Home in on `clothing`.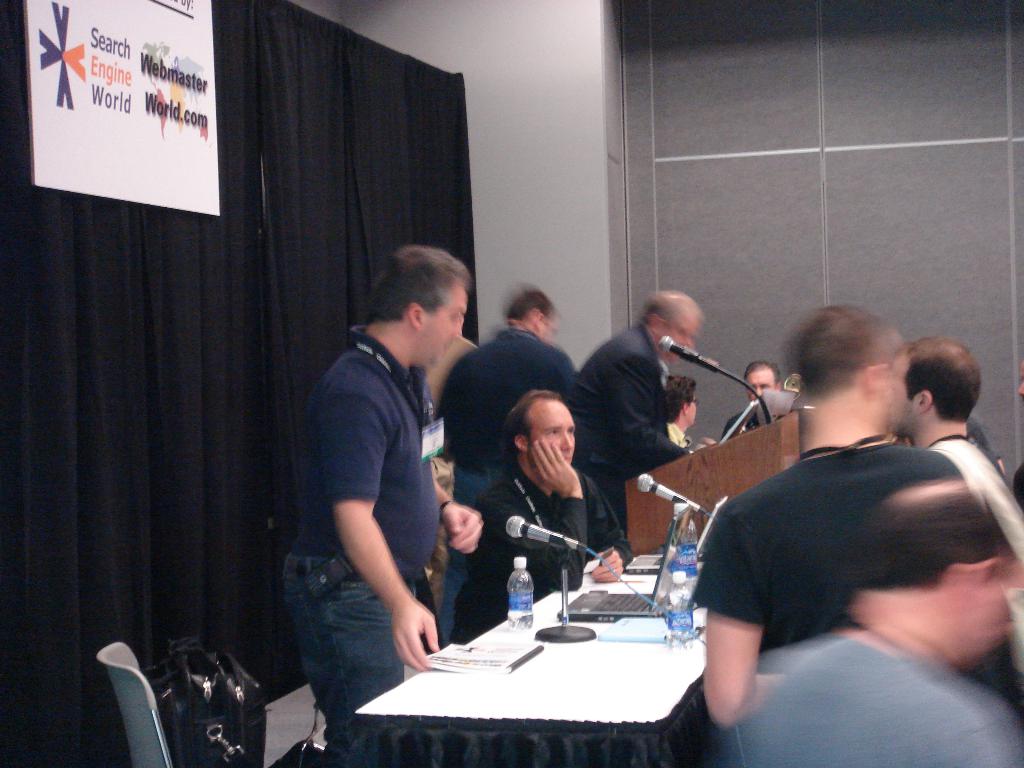
Homed in at [x1=456, y1=463, x2=632, y2=644].
